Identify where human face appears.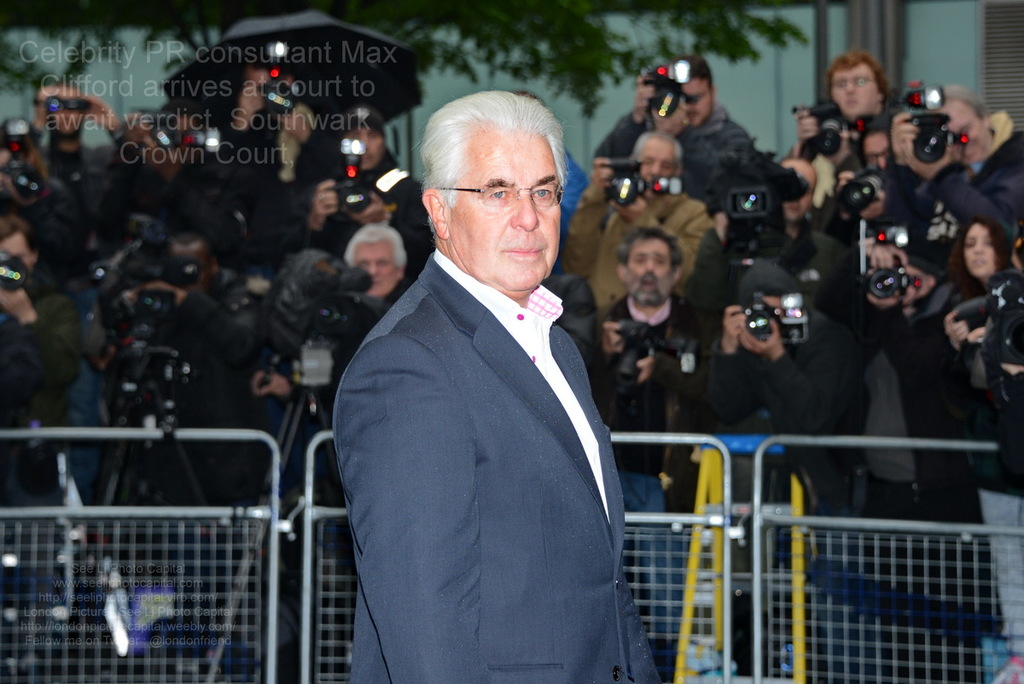
Appears at {"x1": 355, "y1": 127, "x2": 383, "y2": 168}.
